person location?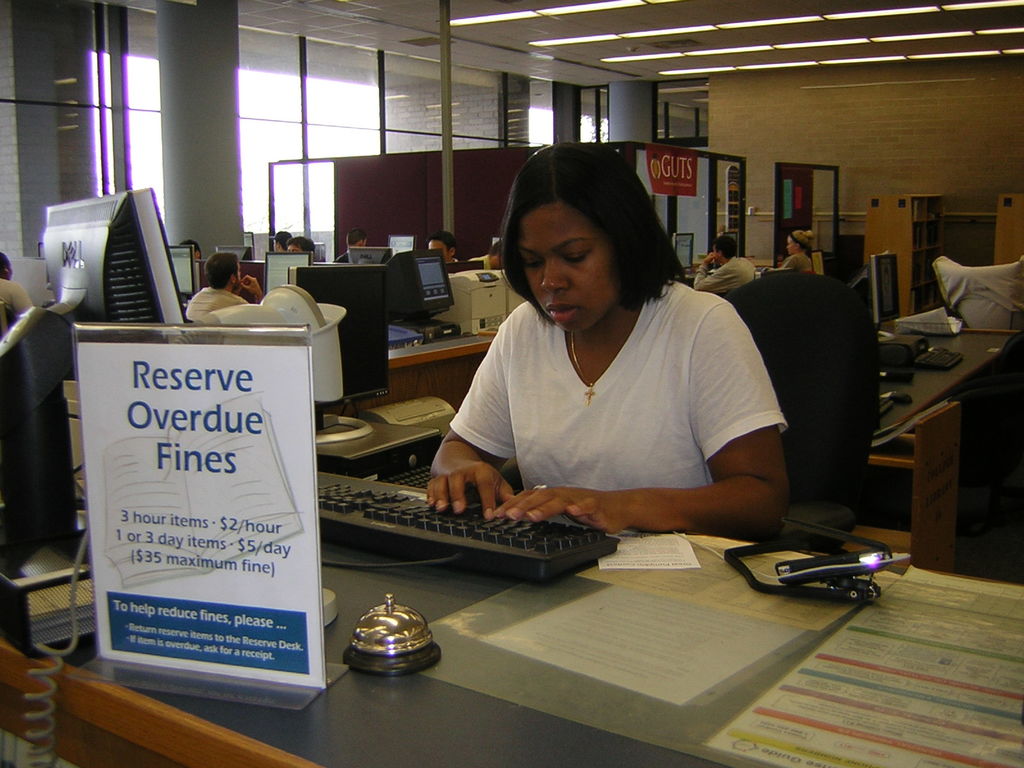
[337, 224, 369, 266]
